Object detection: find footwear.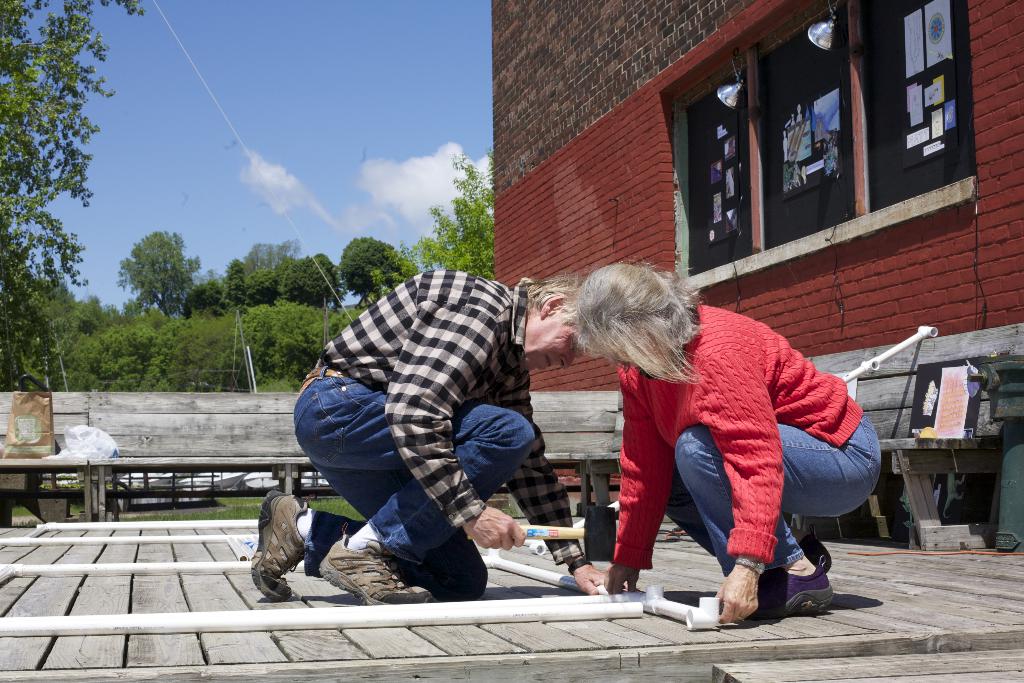
(x1=799, y1=531, x2=834, y2=573).
